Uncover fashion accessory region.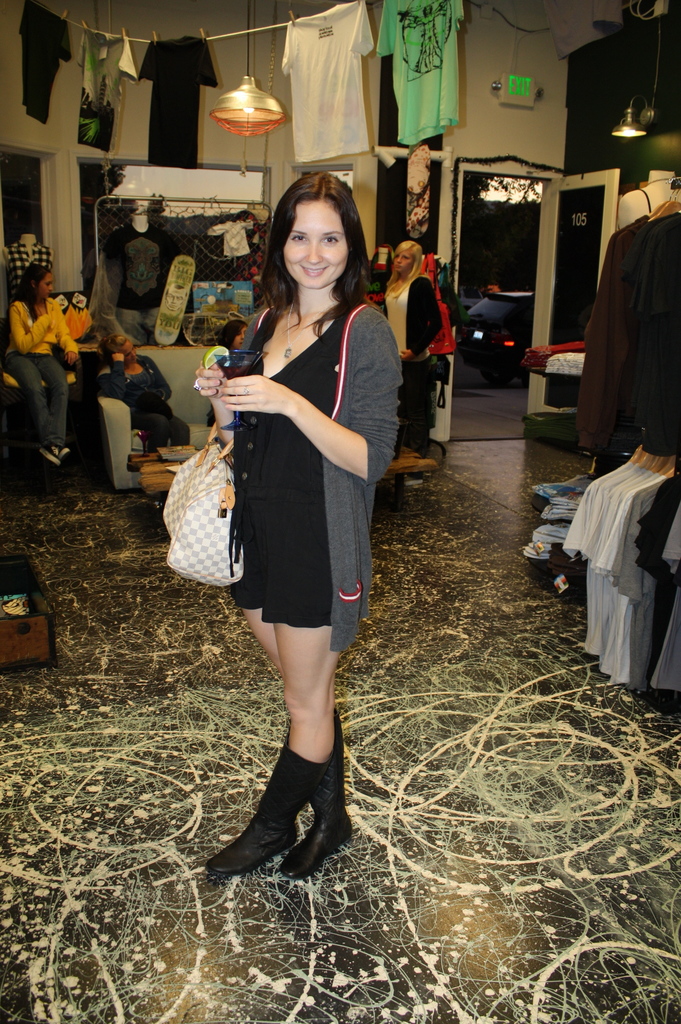
Uncovered: bbox(277, 717, 353, 877).
